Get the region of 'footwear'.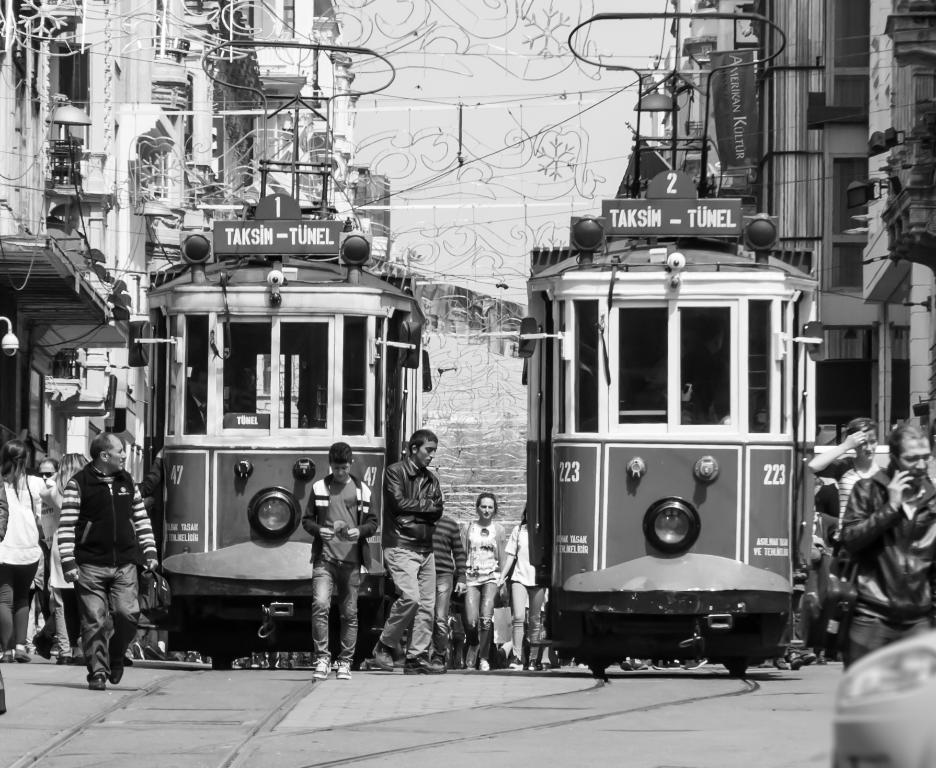
[359,652,400,673].
